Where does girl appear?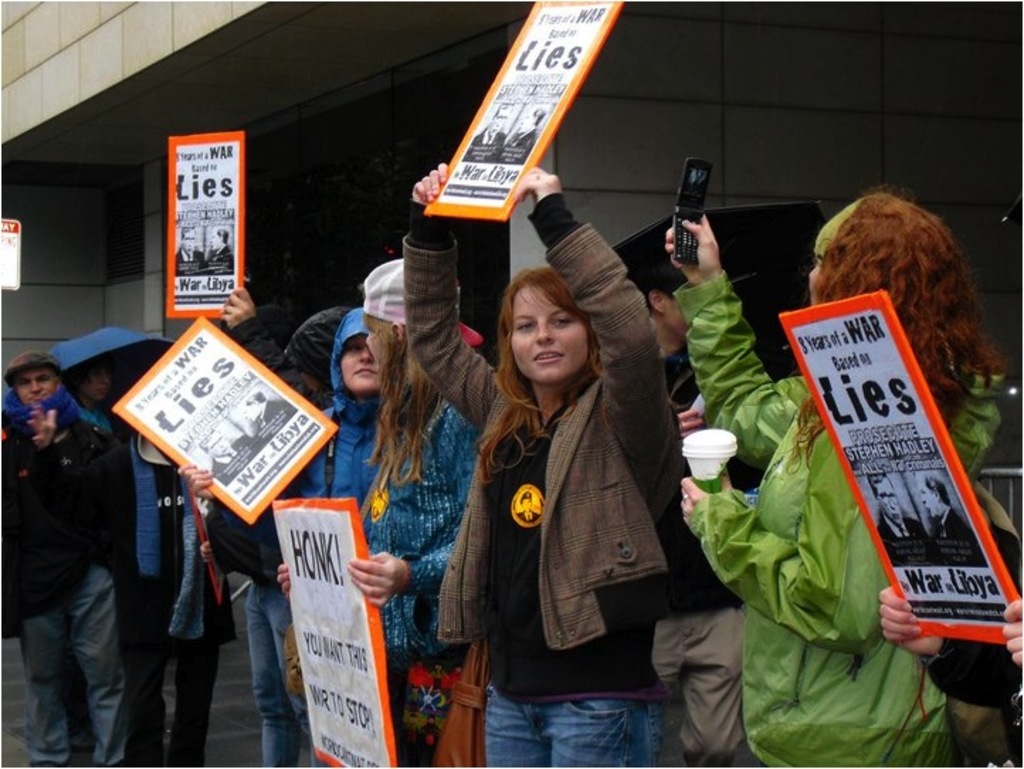
Appears at (left=401, top=163, right=679, bottom=768).
